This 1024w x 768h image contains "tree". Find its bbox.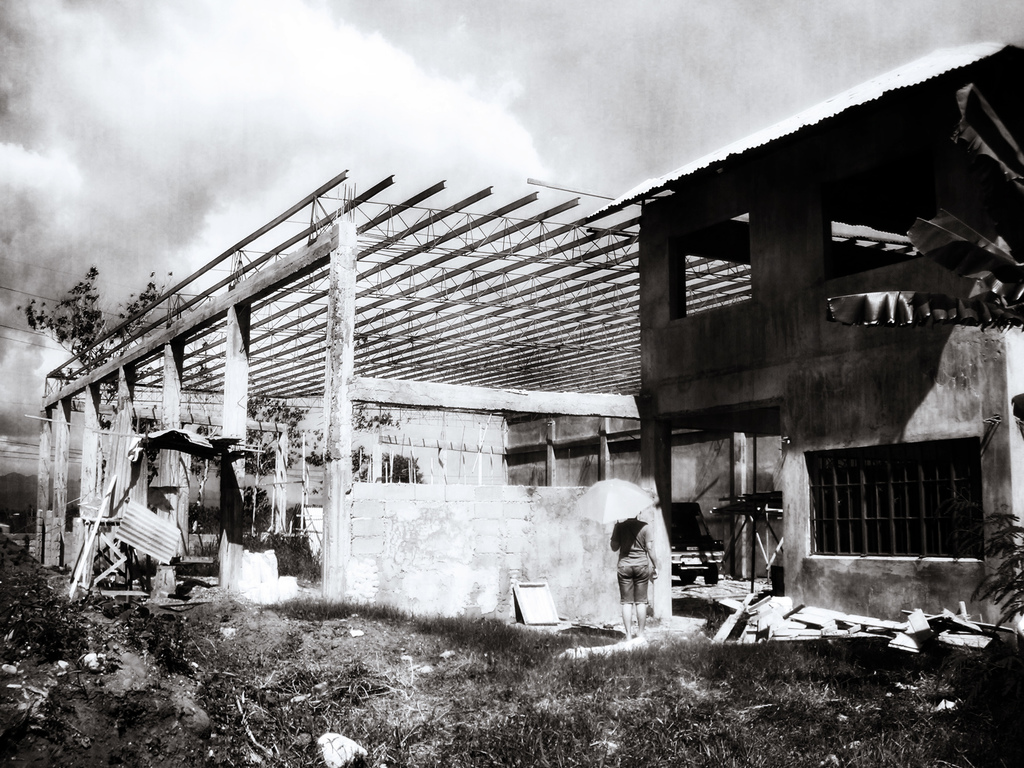
box(3, 258, 179, 431).
